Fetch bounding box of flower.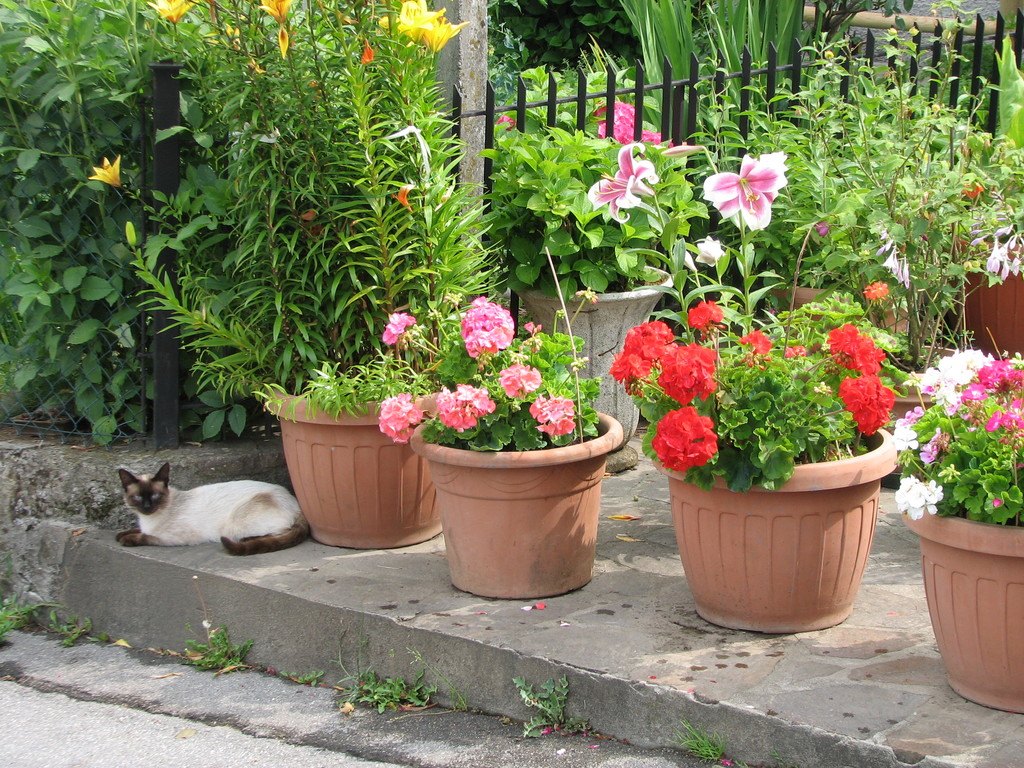
Bbox: x1=495 y1=115 x2=515 y2=129.
